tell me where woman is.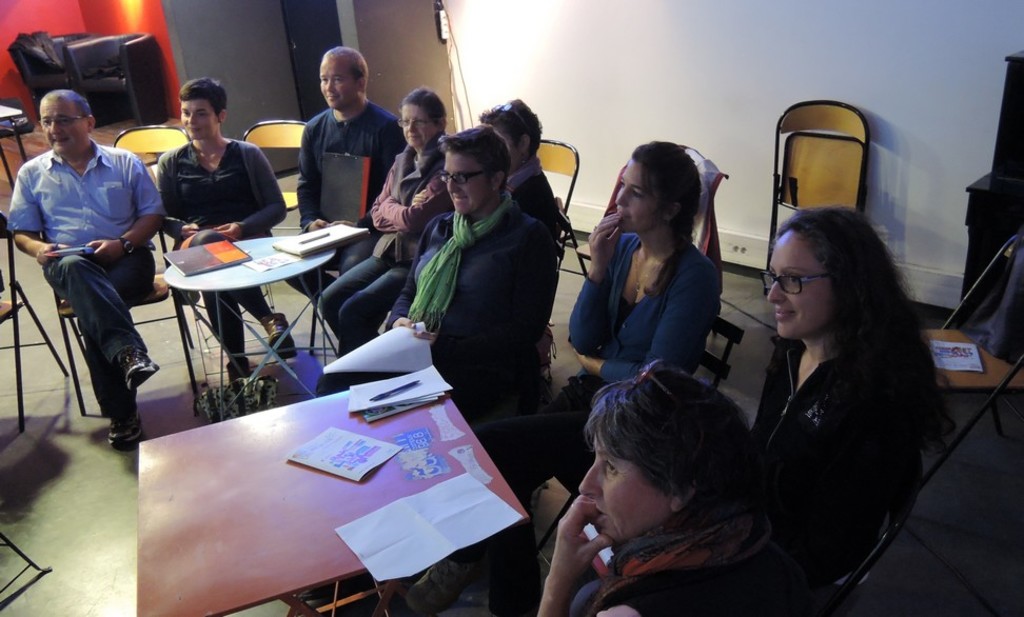
woman is at locate(450, 95, 557, 235).
